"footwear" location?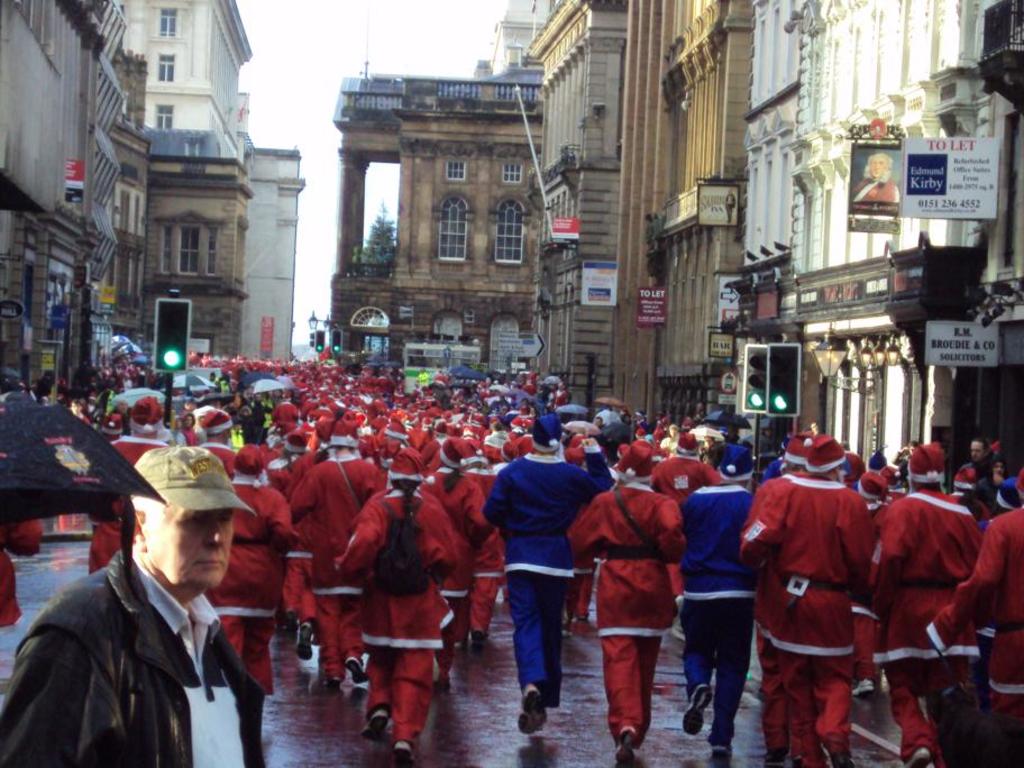
bbox(516, 685, 550, 733)
